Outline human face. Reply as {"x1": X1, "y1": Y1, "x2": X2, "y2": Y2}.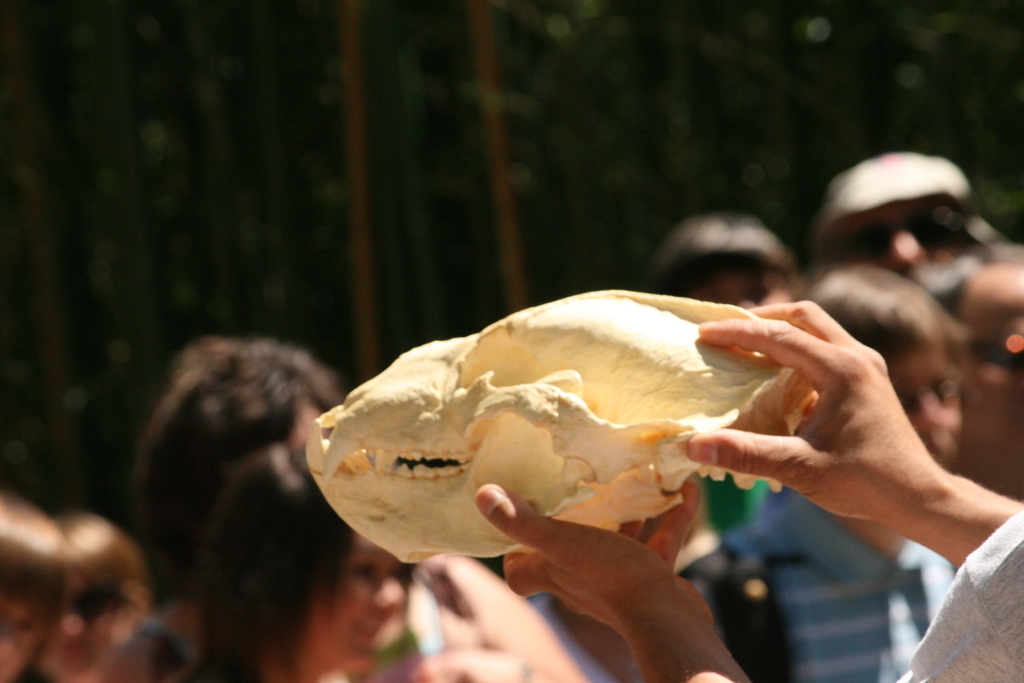
{"x1": 0, "y1": 584, "x2": 52, "y2": 682}.
